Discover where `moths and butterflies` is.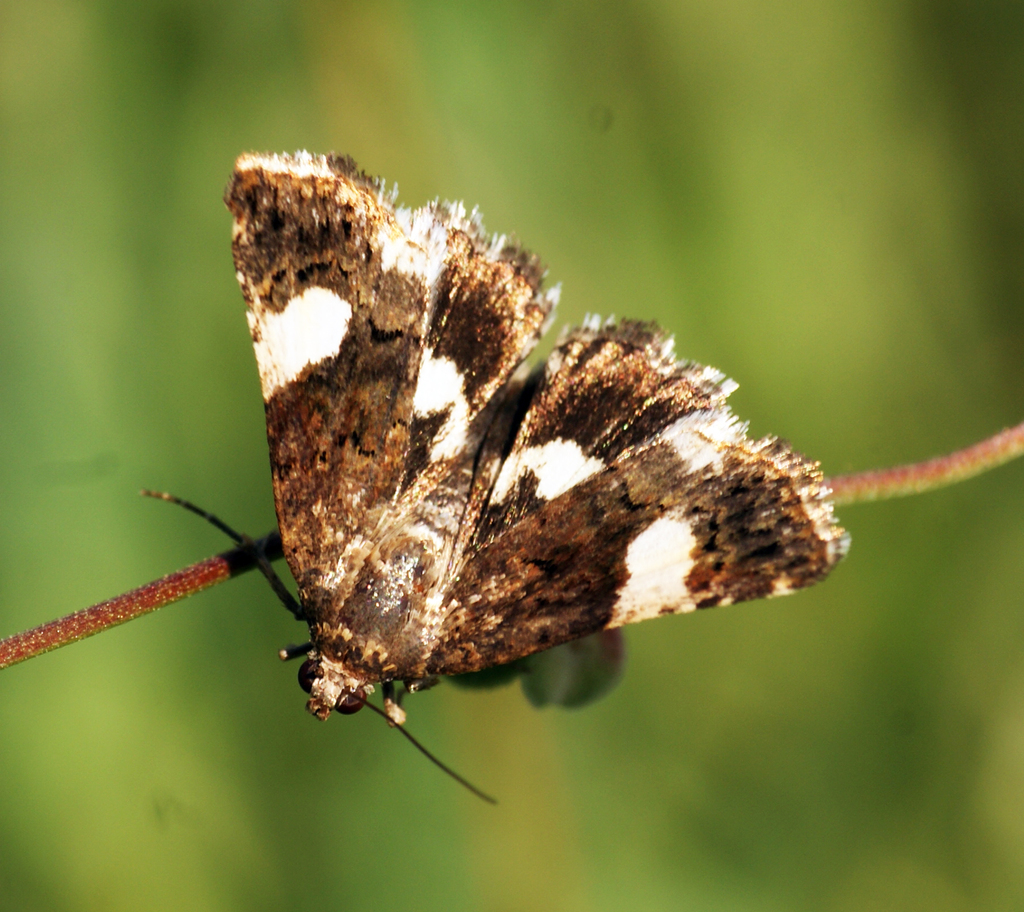
Discovered at 138/147/852/810.
